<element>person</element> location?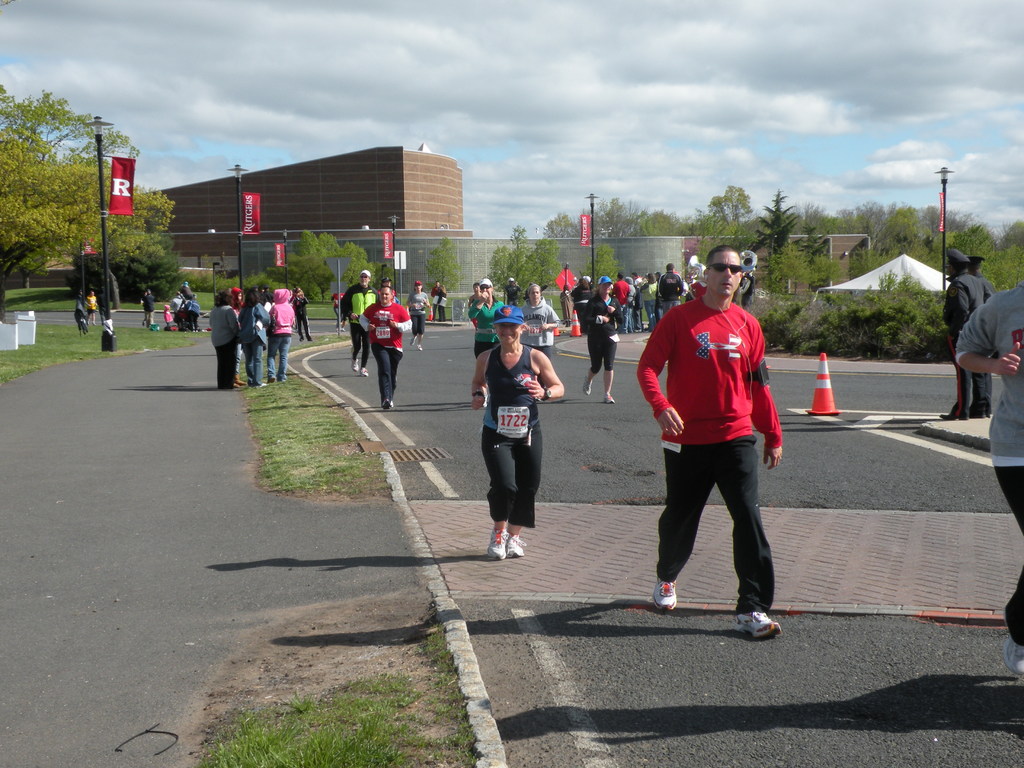
left=570, top=279, right=594, bottom=333
